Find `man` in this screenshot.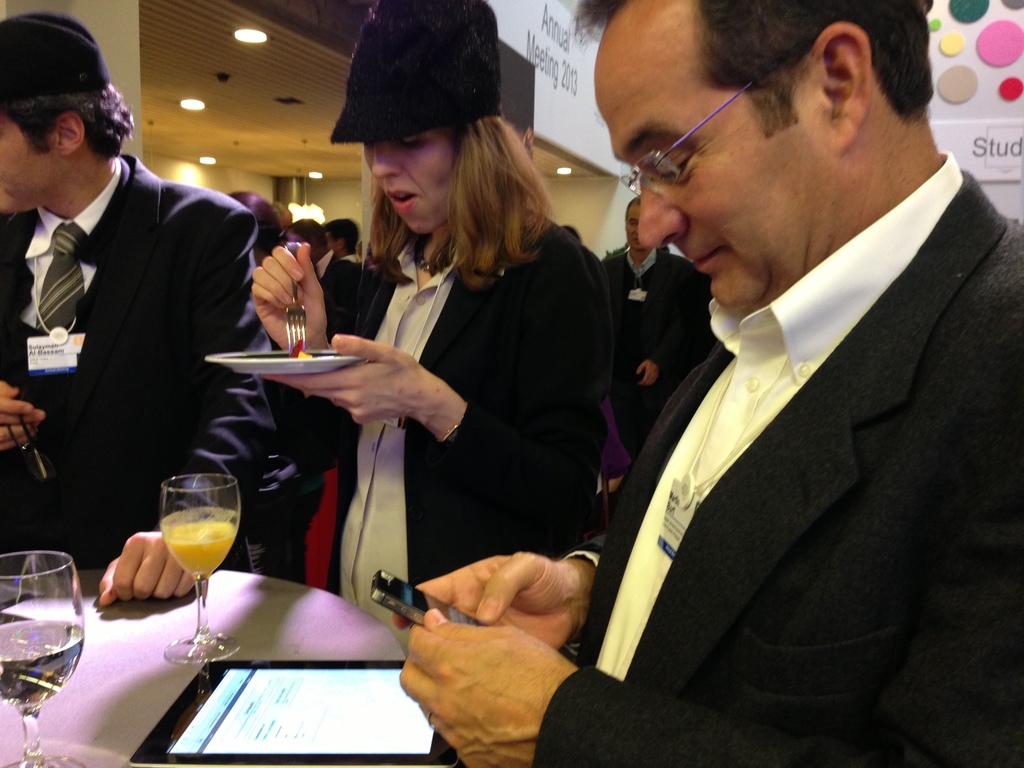
The bounding box for `man` is 599/192/710/419.
